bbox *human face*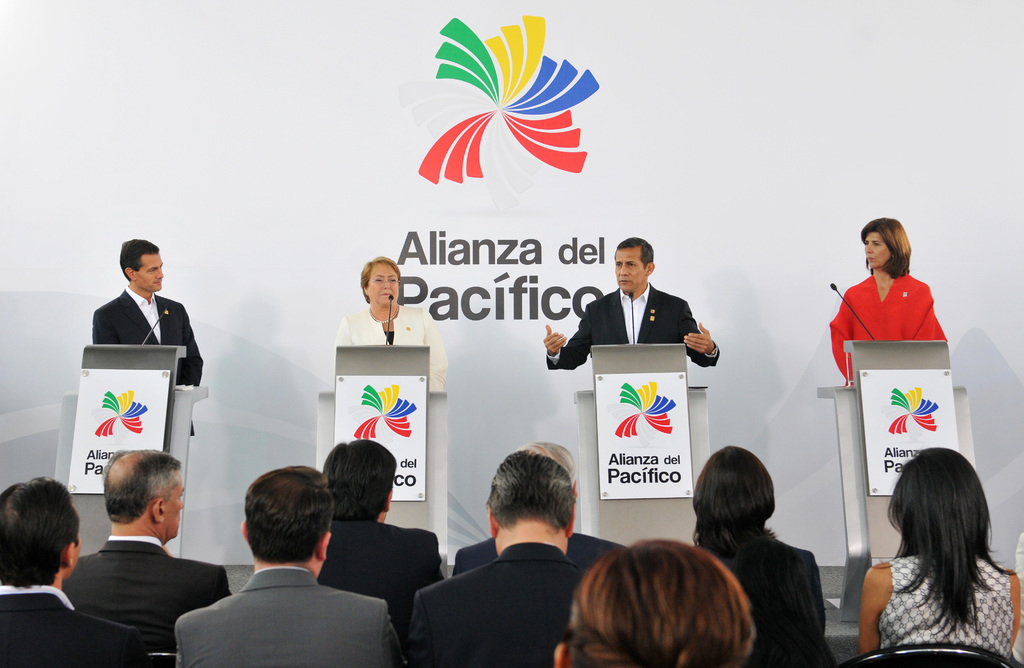
(137, 256, 162, 292)
